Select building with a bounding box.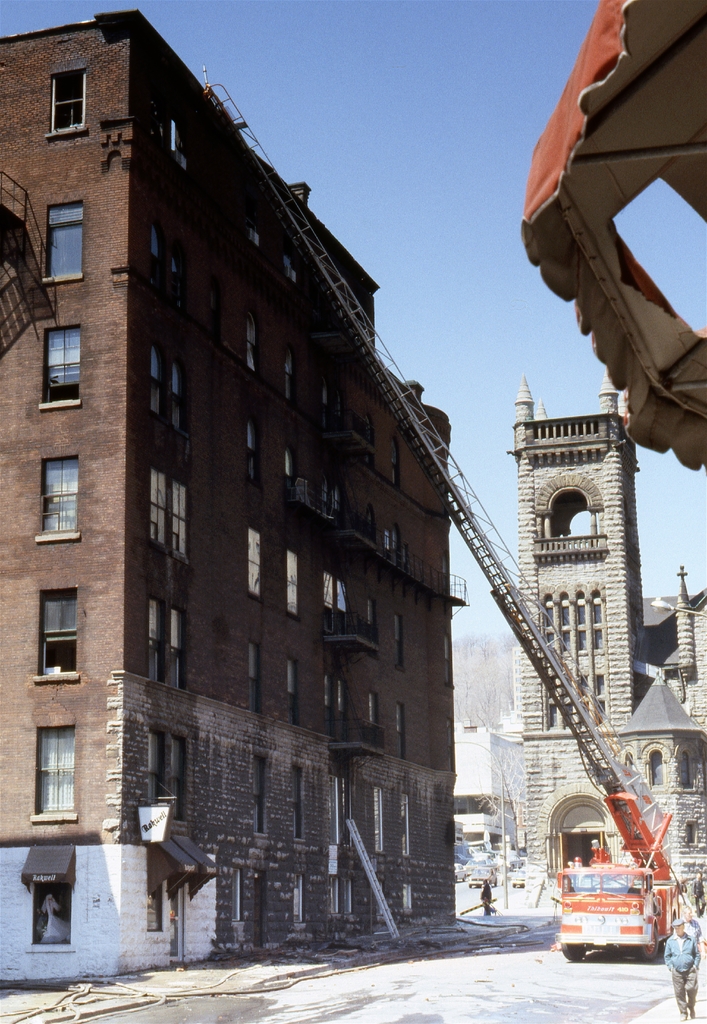
(left=0, top=6, right=466, bottom=977).
